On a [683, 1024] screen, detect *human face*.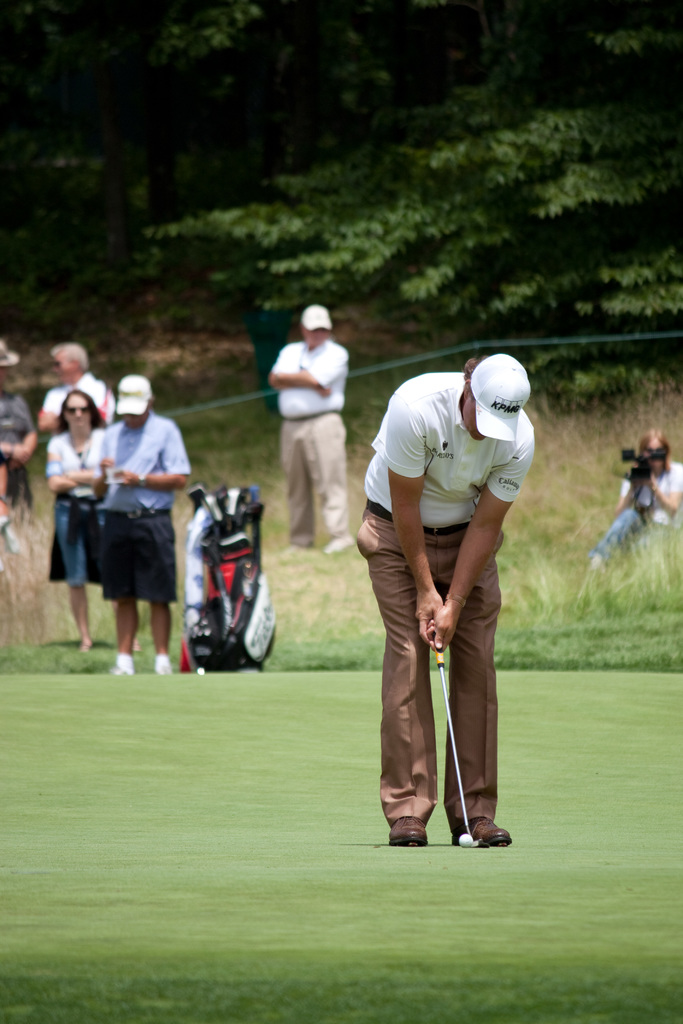
51,352,69,385.
